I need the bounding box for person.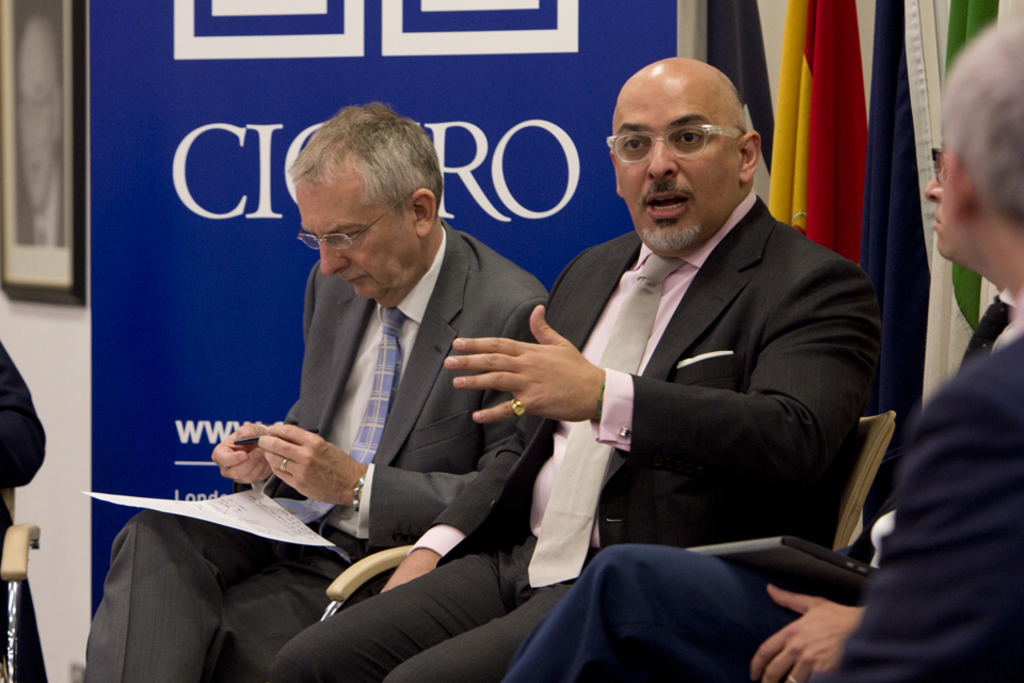
Here it is: bbox(0, 342, 48, 491).
